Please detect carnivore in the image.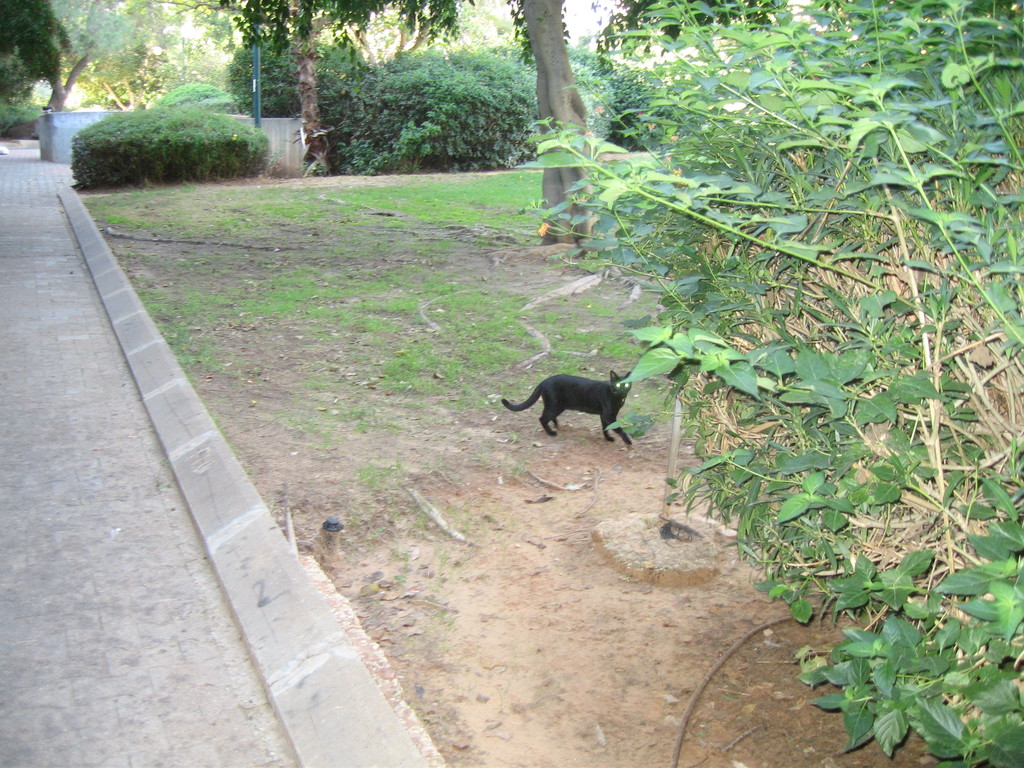
bbox(509, 361, 643, 444).
